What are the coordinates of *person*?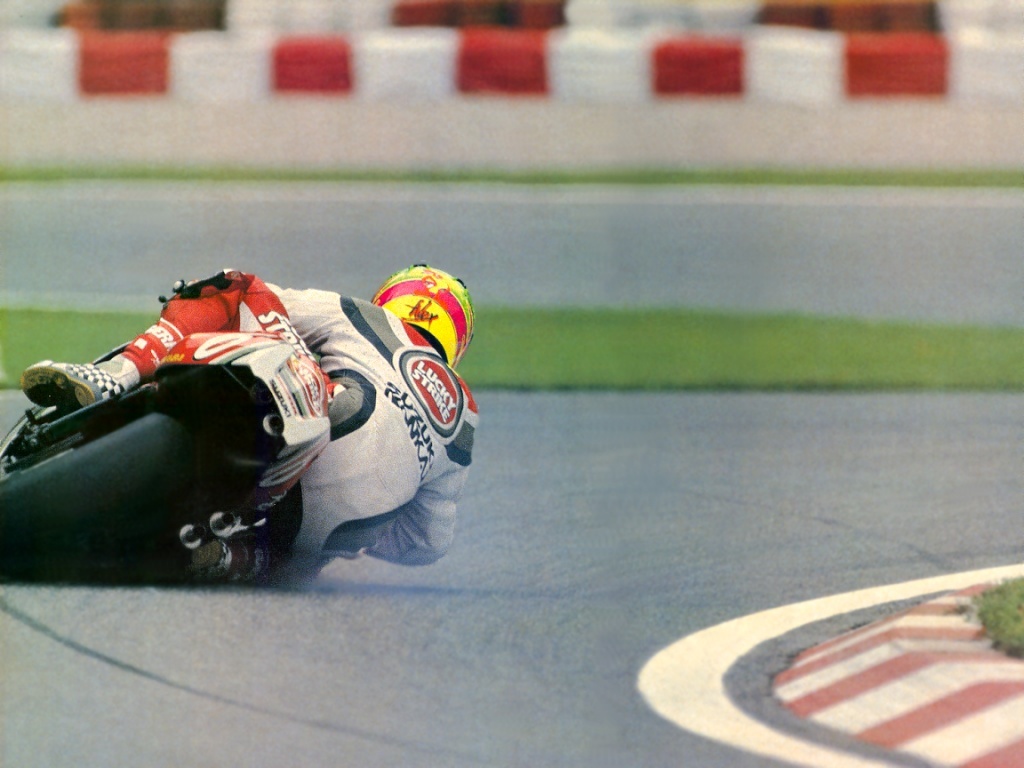
left=19, top=261, right=475, bottom=581.
